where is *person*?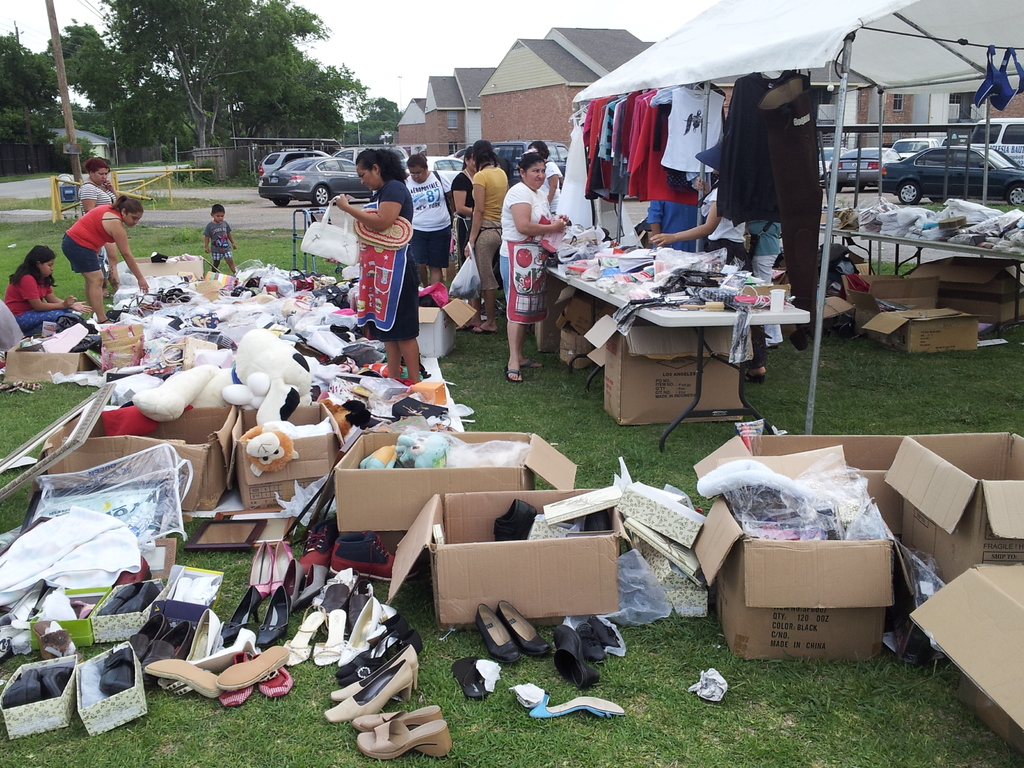
x1=527 y1=139 x2=563 y2=214.
